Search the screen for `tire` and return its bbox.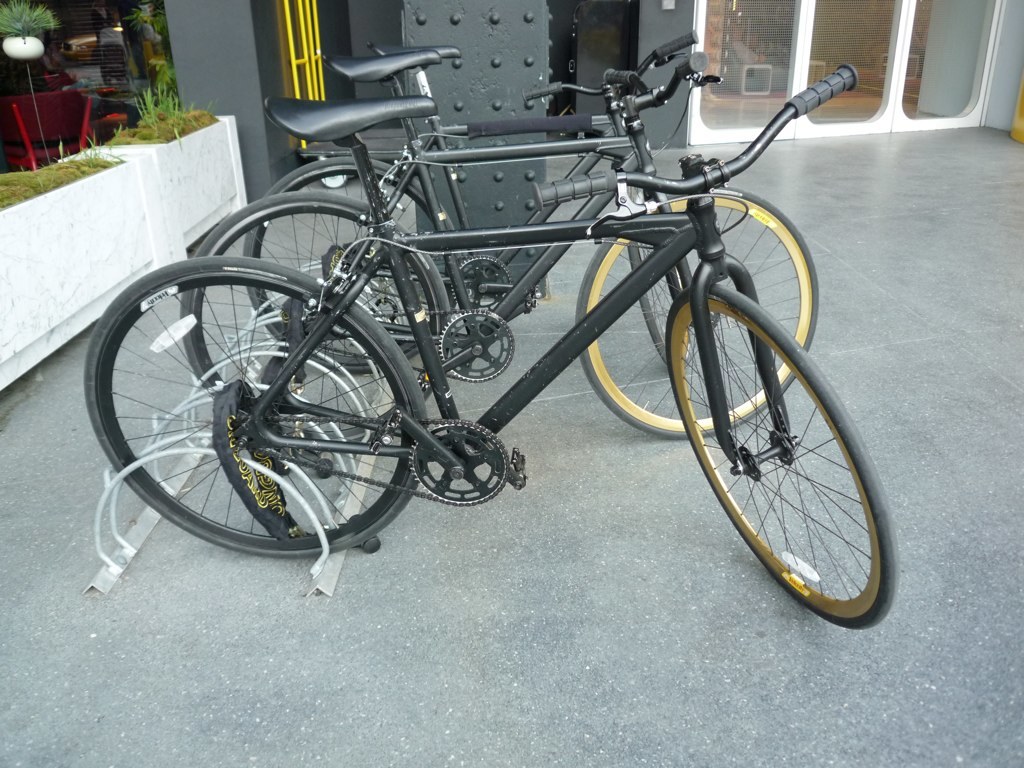
Found: 179 195 455 459.
